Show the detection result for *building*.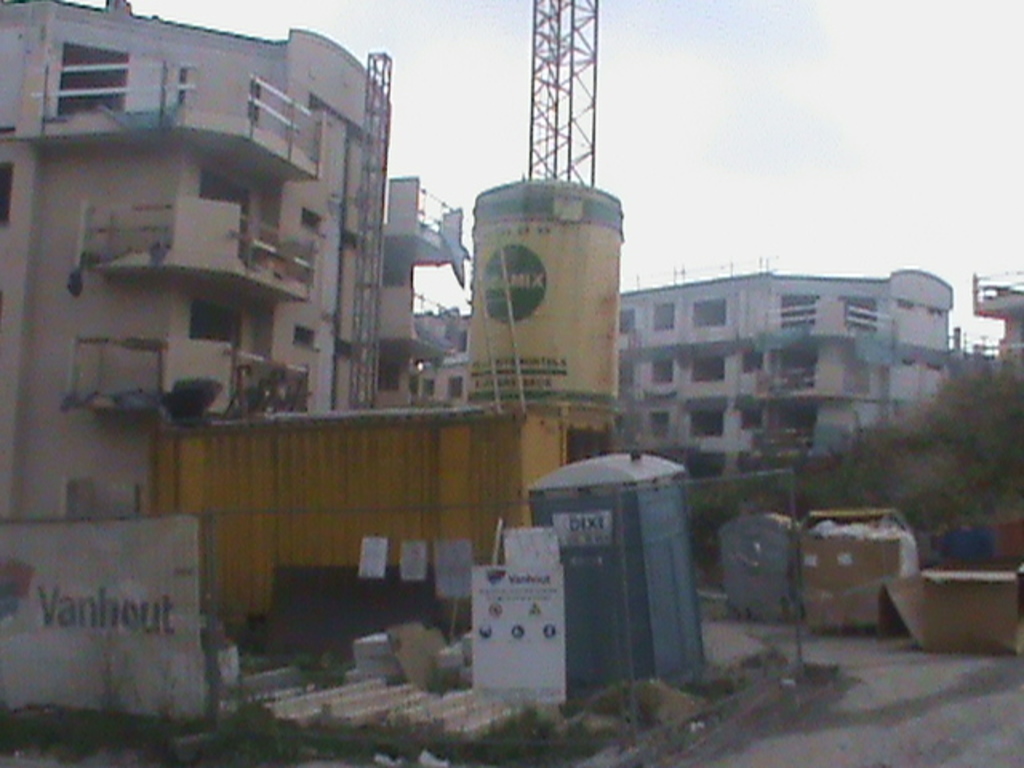
<bbox>626, 261, 960, 509</bbox>.
